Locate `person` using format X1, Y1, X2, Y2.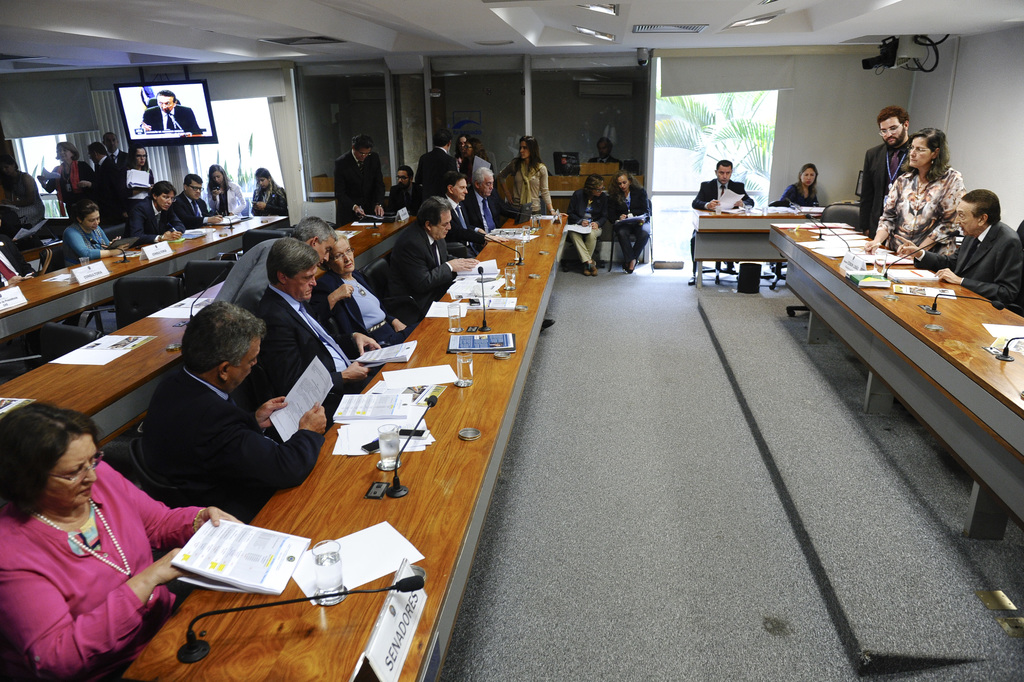
42, 136, 87, 210.
